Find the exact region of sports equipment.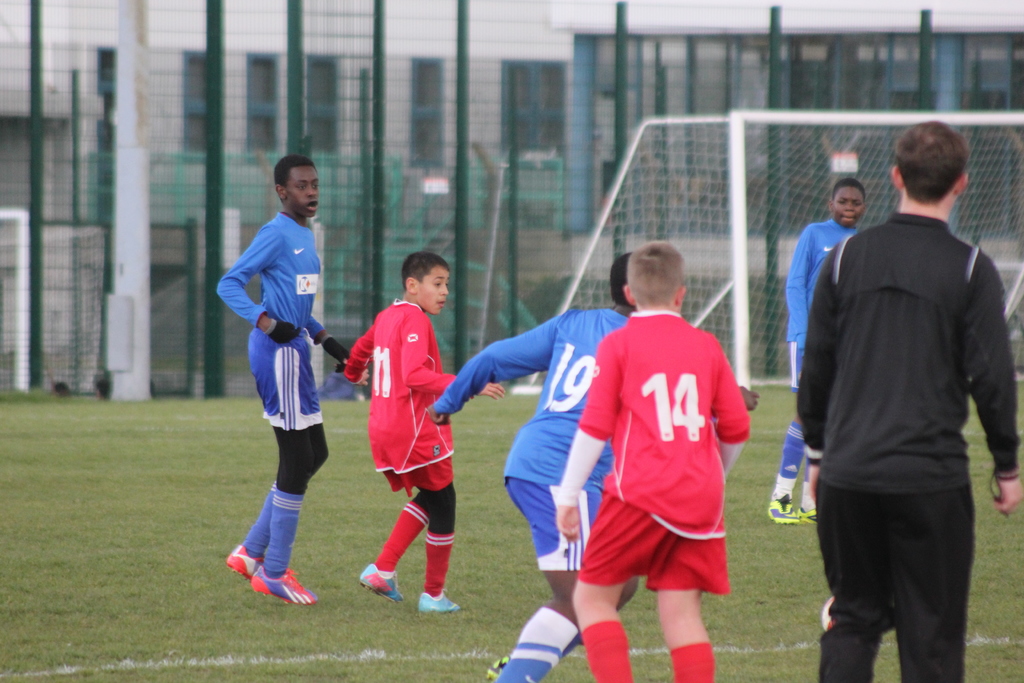
Exact region: BBox(248, 564, 316, 610).
